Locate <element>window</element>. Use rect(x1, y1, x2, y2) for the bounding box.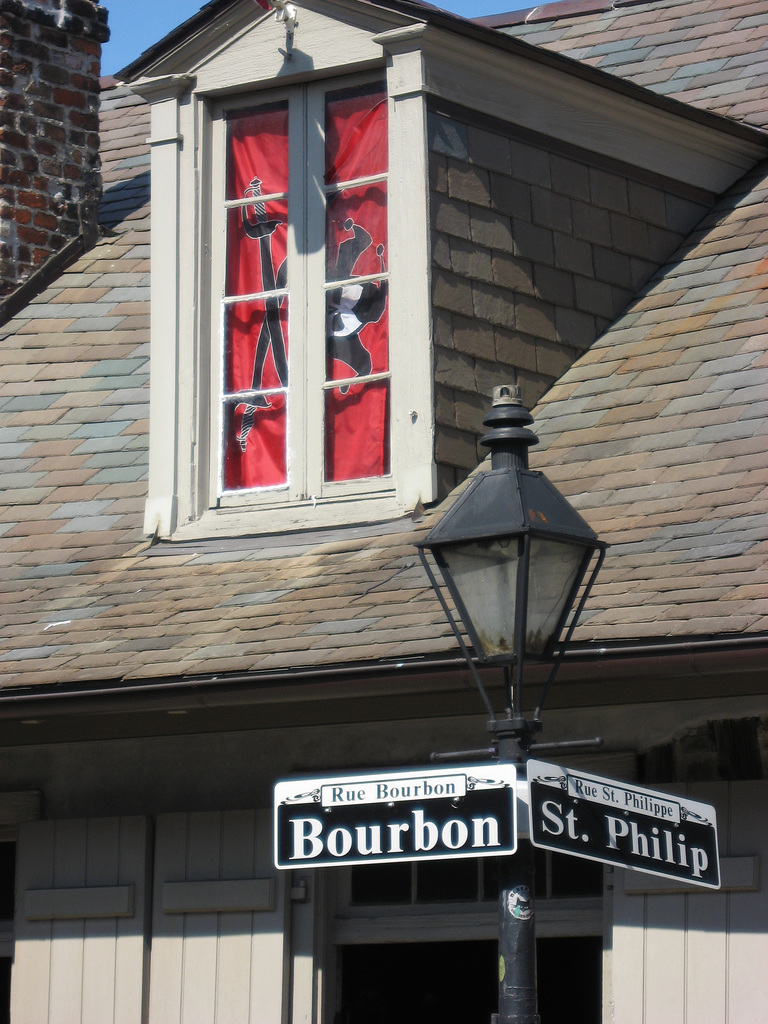
rect(172, 10, 448, 548).
